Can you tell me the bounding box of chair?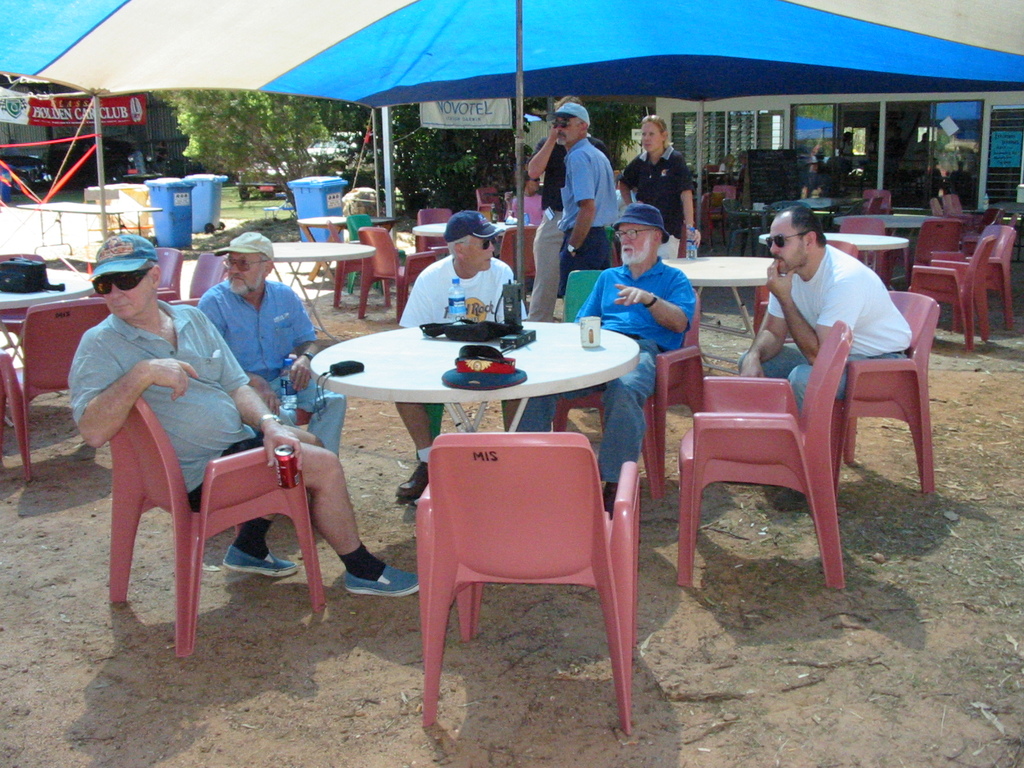
(0,252,46,360).
